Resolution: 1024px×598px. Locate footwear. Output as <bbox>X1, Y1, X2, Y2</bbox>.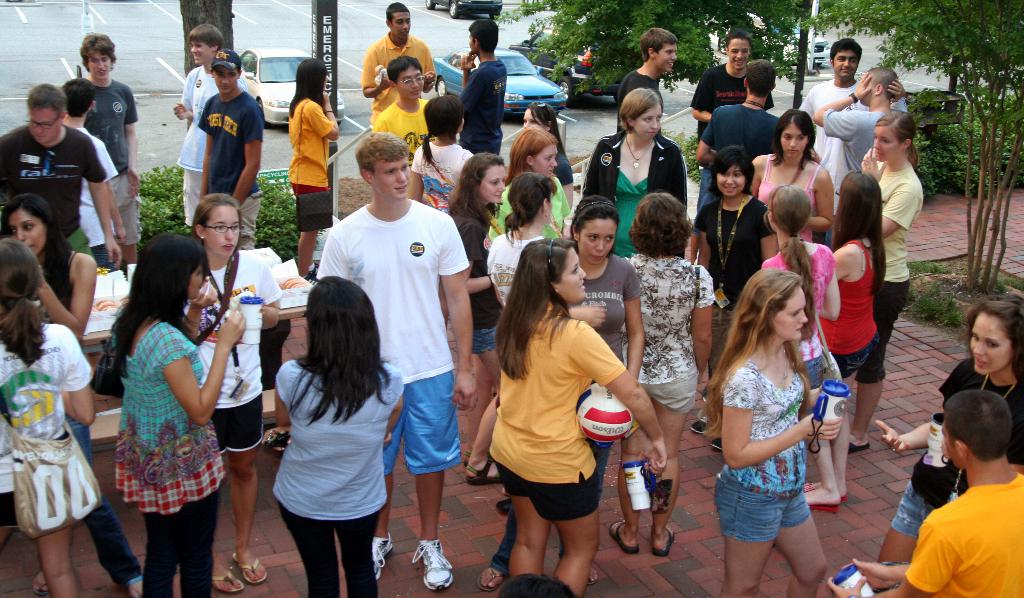
<bbox>403, 529, 451, 590</bbox>.
